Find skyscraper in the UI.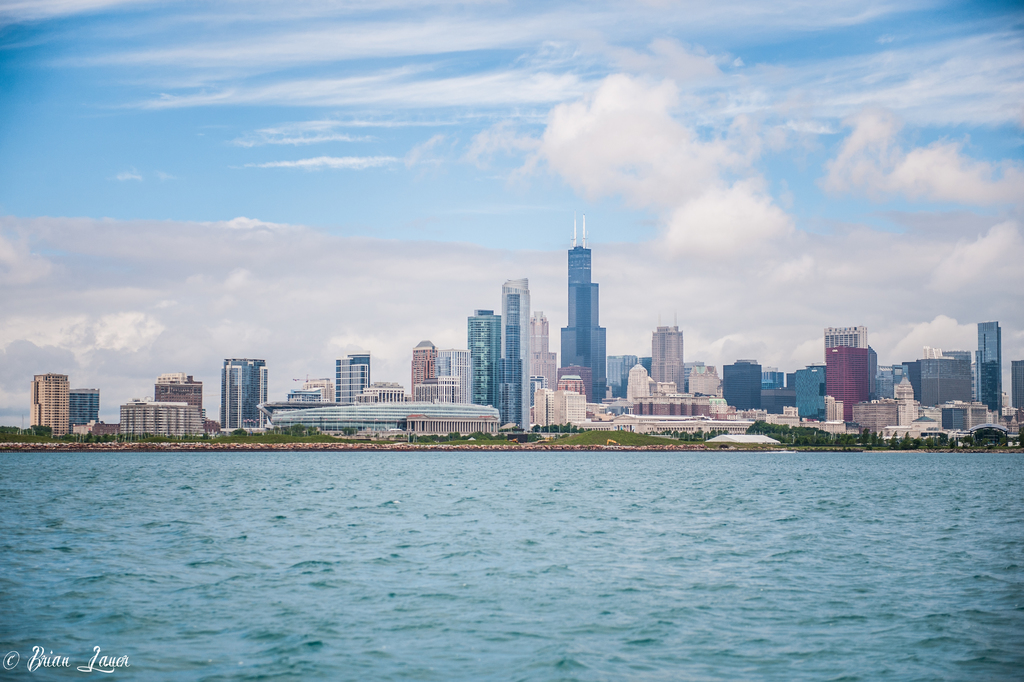
UI element at (x1=214, y1=352, x2=269, y2=435).
